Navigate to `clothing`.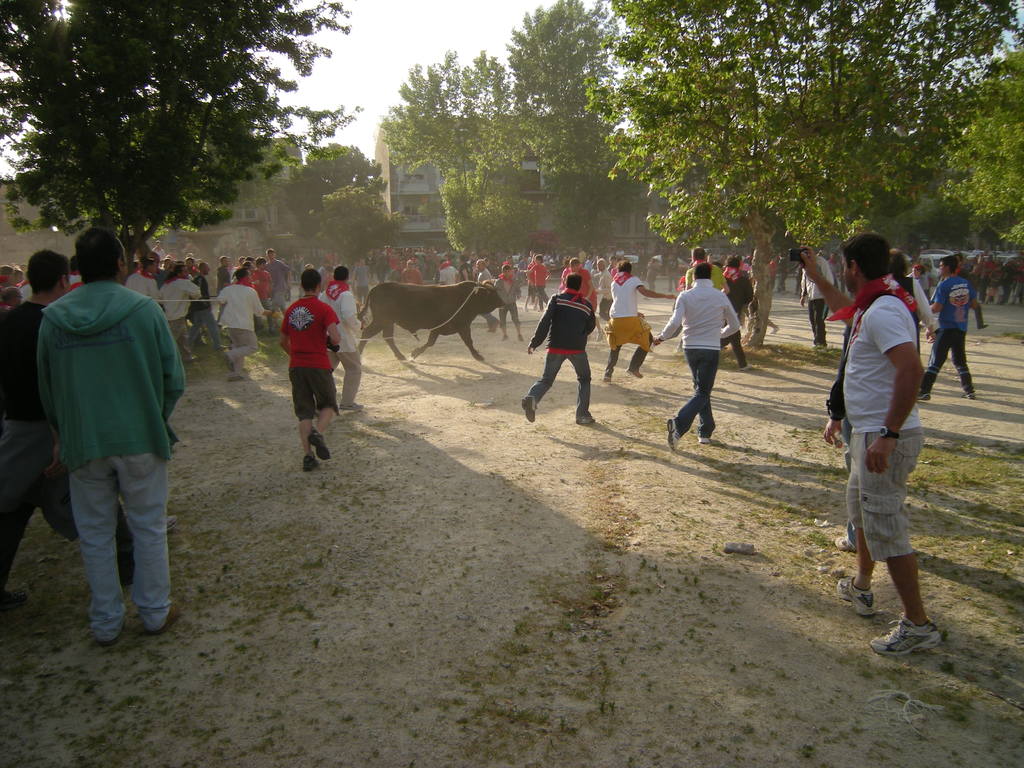
Navigation target: (left=603, top=272, right=654, bottom=370).
